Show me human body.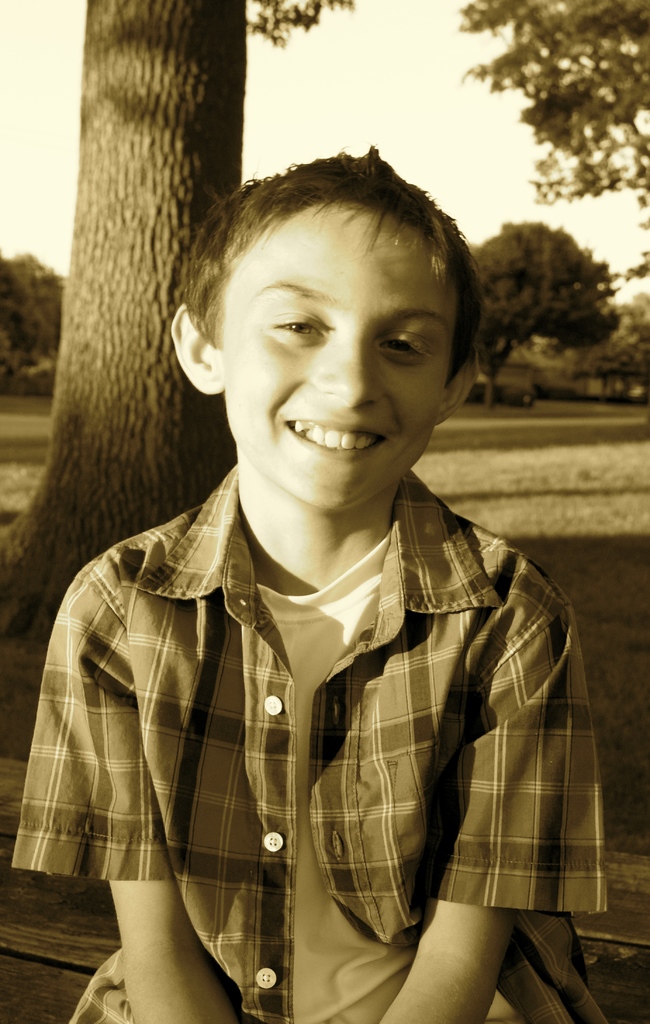
human body is here: pyautogui.locateOnScreen(22, 195, 601, 1023).
